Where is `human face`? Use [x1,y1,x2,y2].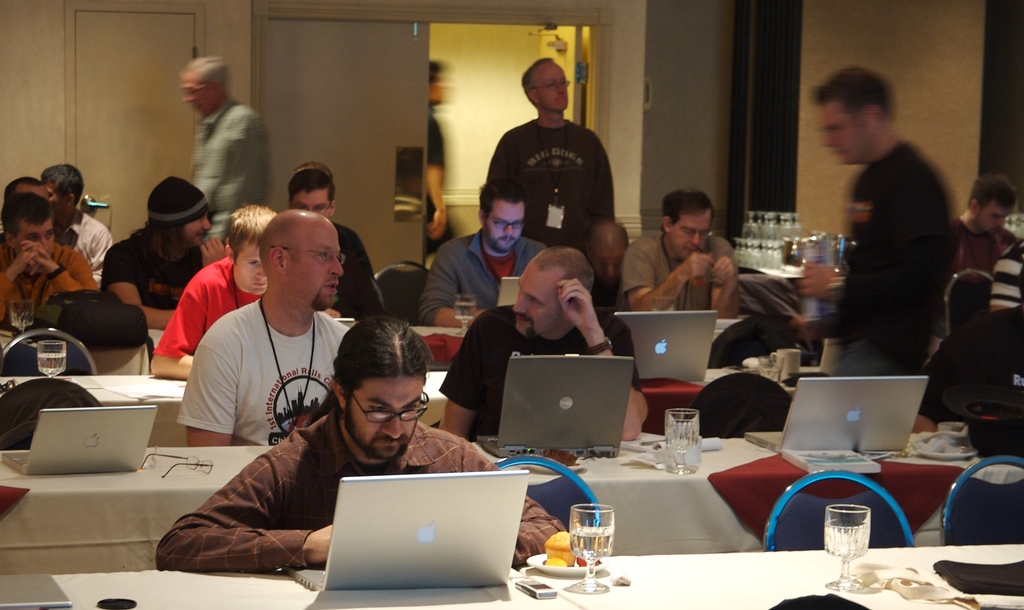
[826,94,874,166].
